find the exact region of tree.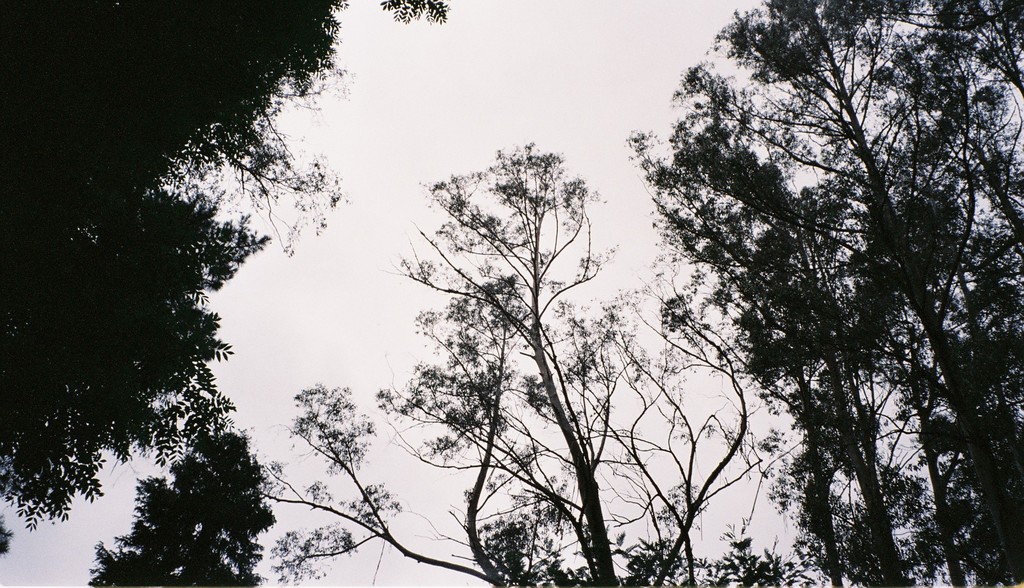
Exact region: rect(254, 145, 774, 587).
